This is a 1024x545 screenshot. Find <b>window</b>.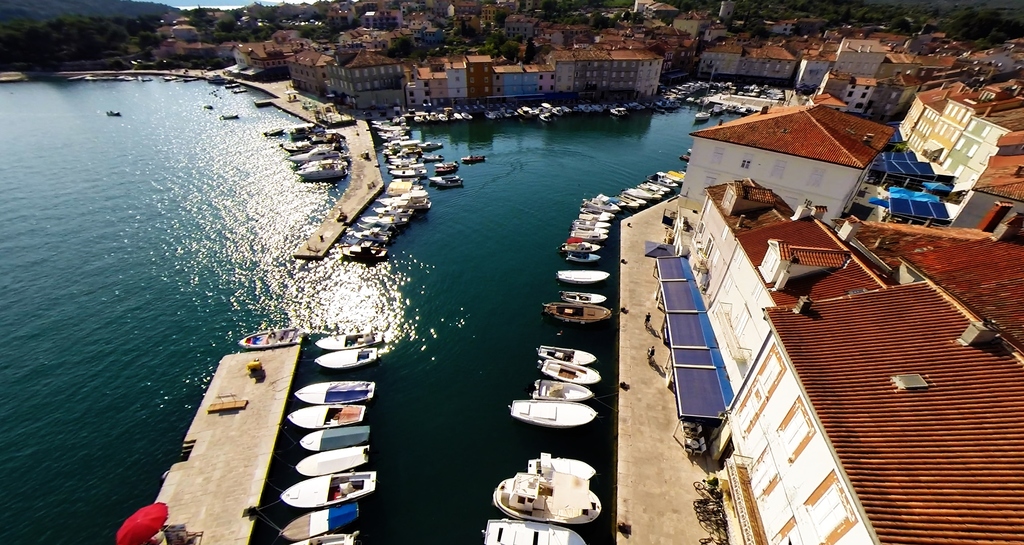
Bounding box: <region>744, 409, 812, 497</region>.
